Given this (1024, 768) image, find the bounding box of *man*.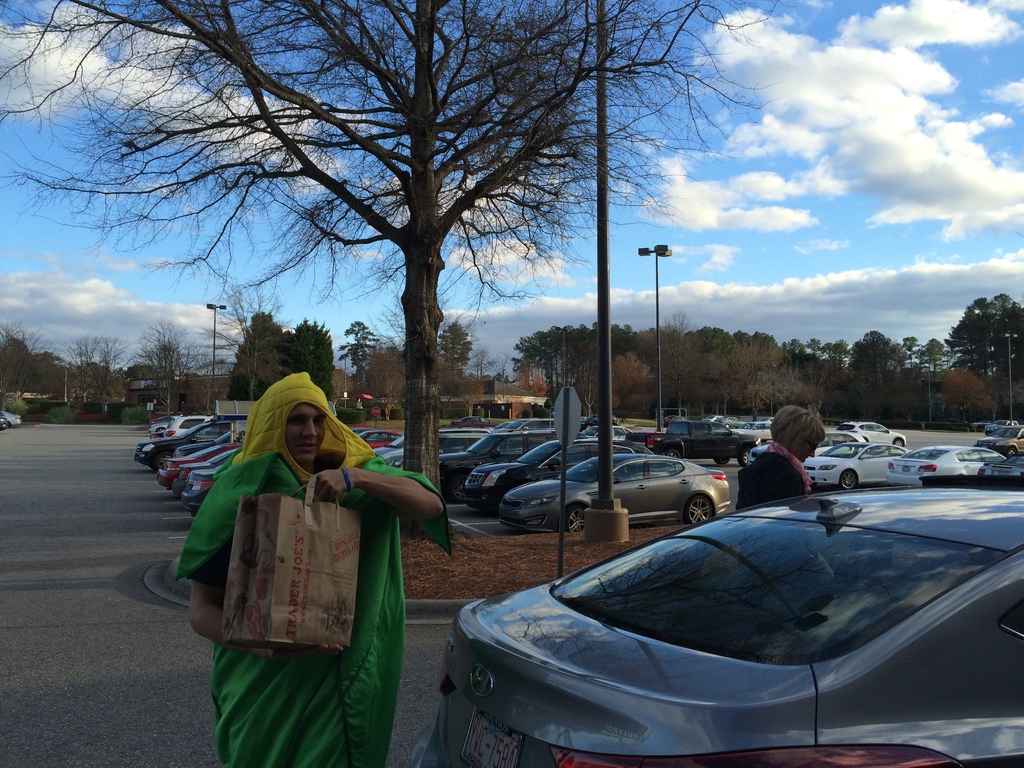
<region>168, 366, 451, 767</region>.
